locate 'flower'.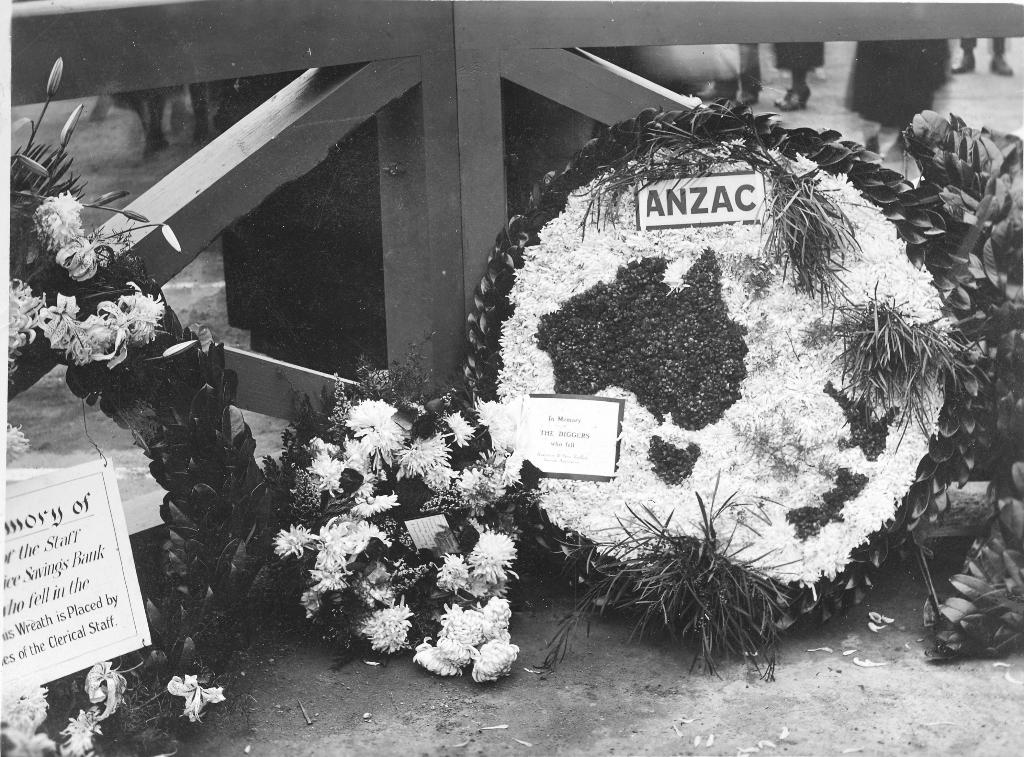
Bounding box: <bbox>0, 690, 49, 730</bbox>.
